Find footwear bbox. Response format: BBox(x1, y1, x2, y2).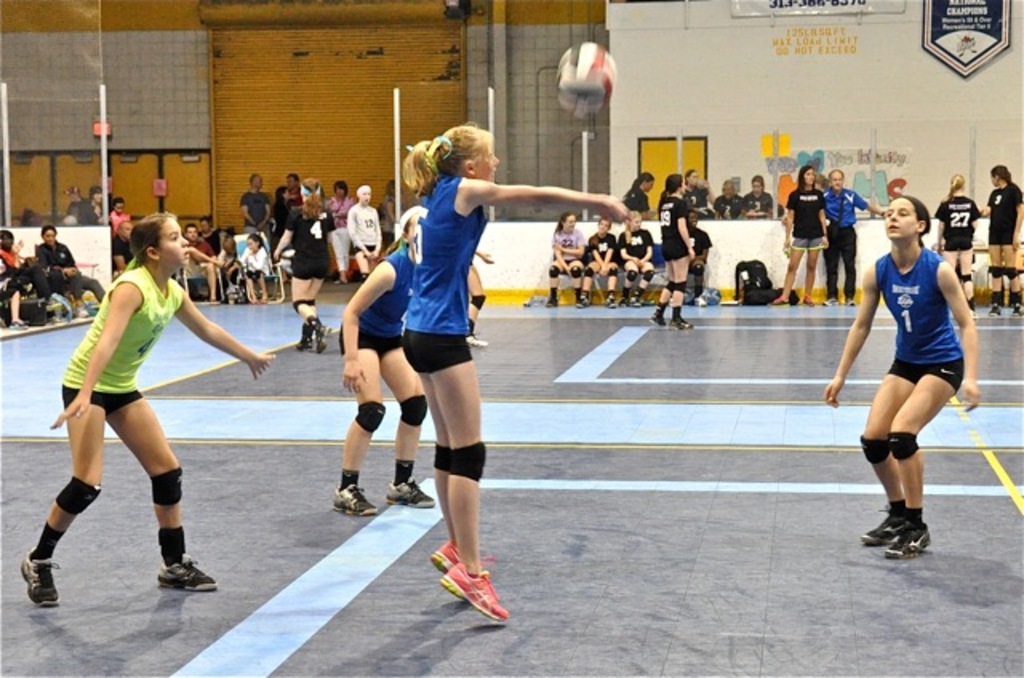
BBox(608, 294, 616, 305).
